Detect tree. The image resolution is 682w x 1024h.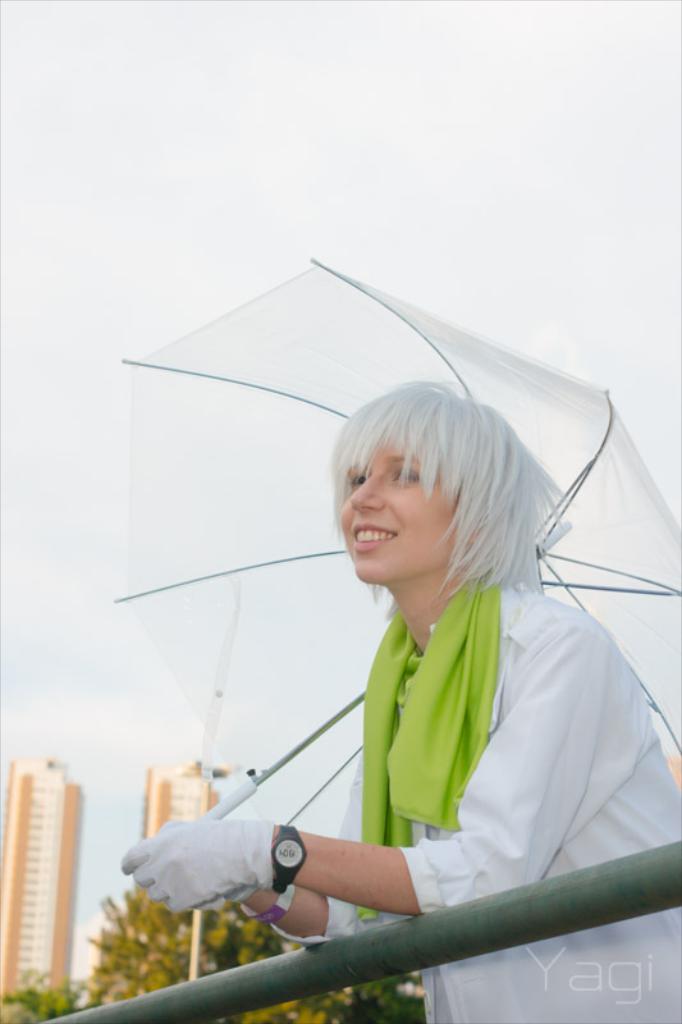
x1=324, y1=970, x2=425, y2=1023.
